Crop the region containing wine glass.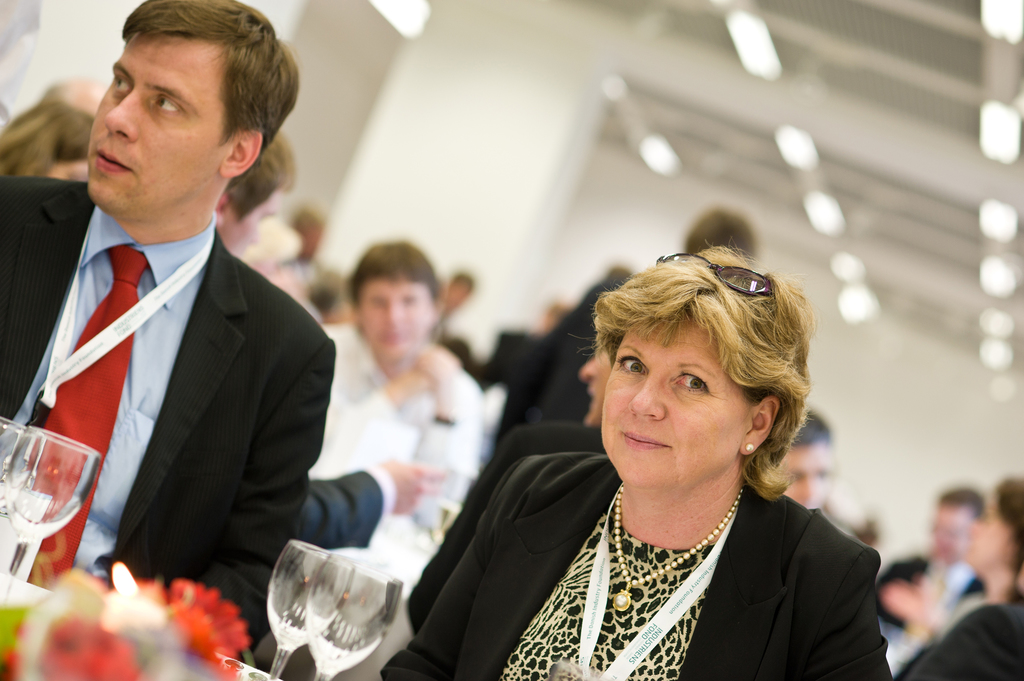
Crop region: crop(314, 553, 402, 674).
